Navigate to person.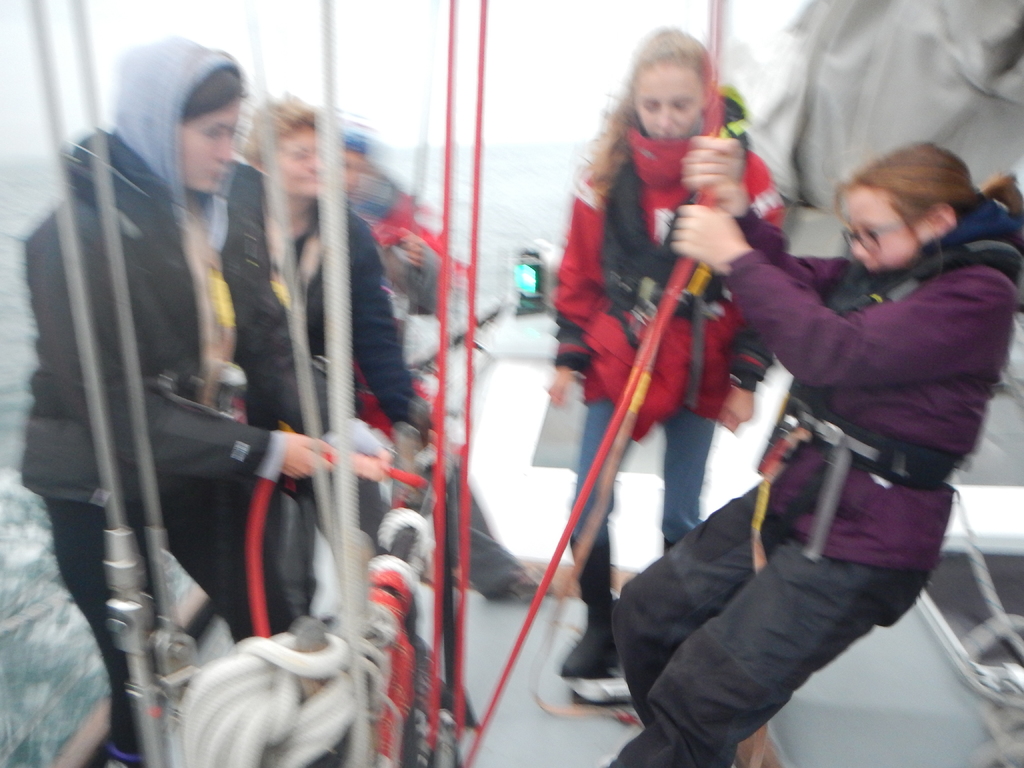
Navigation target: bbox(49, 8, 286, 710).
